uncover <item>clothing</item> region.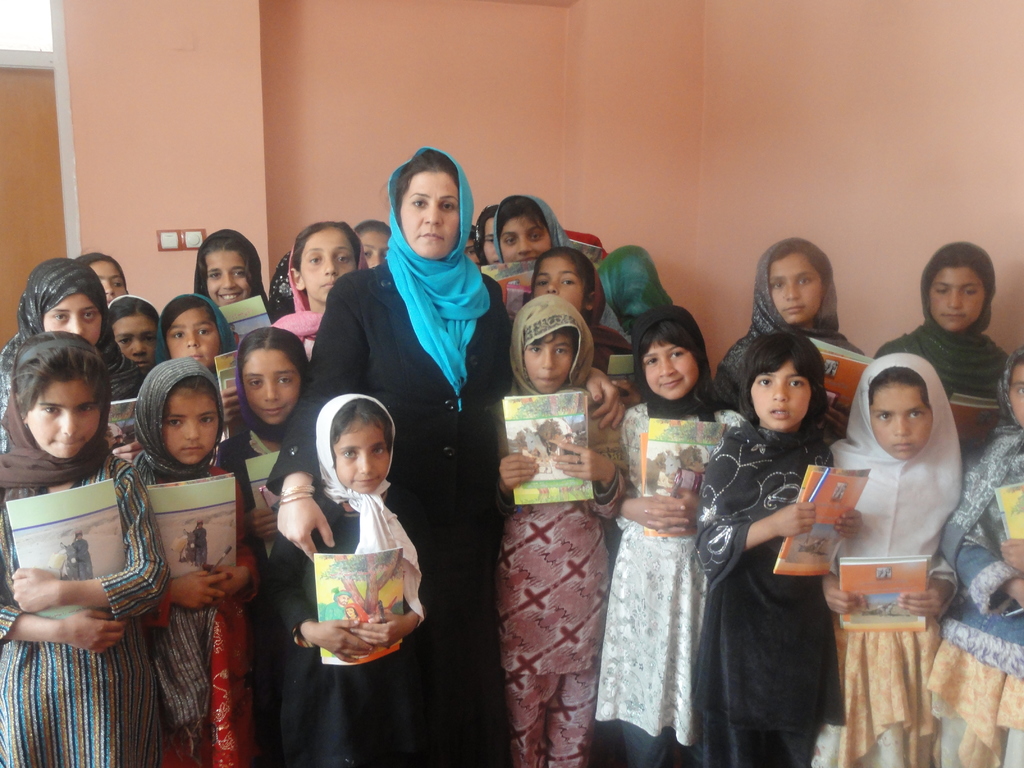
Uncovered: x1=698 y1=393 x2=860 y2=755.
